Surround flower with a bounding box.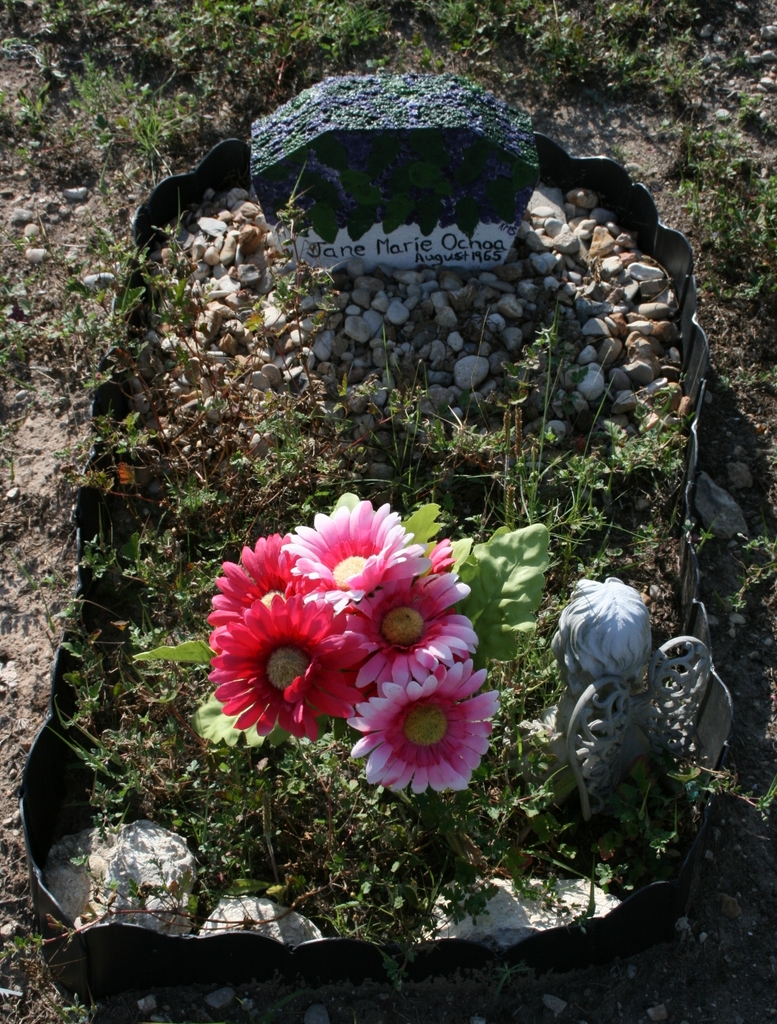
[left=343, top=682, right=502, bottom=805].
